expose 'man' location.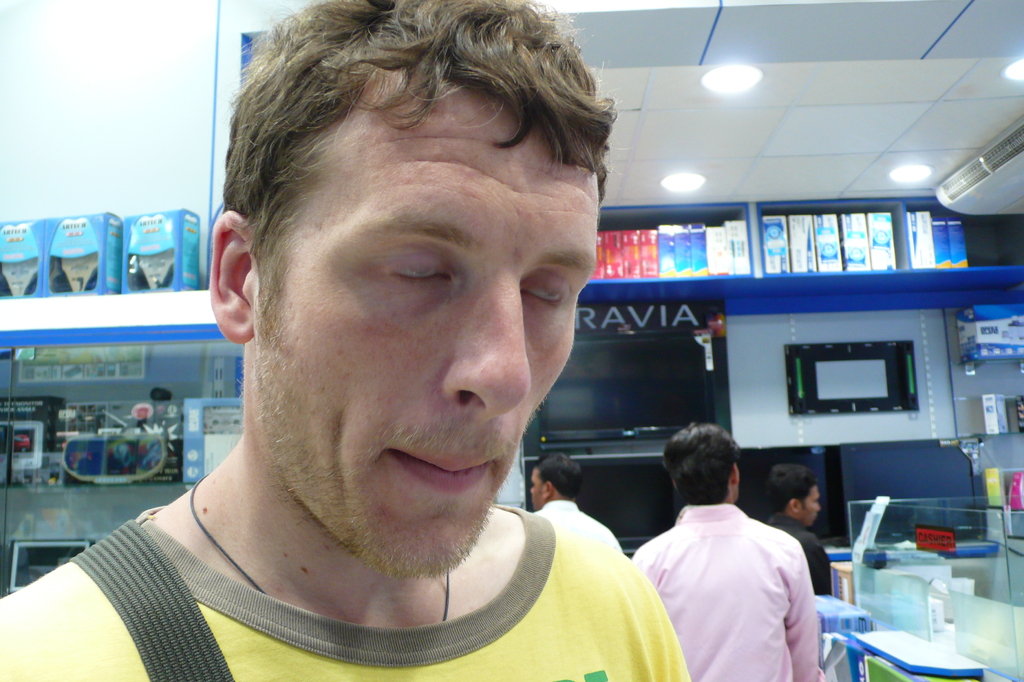
Exposed at select_region(630, 426, 820, 681).
